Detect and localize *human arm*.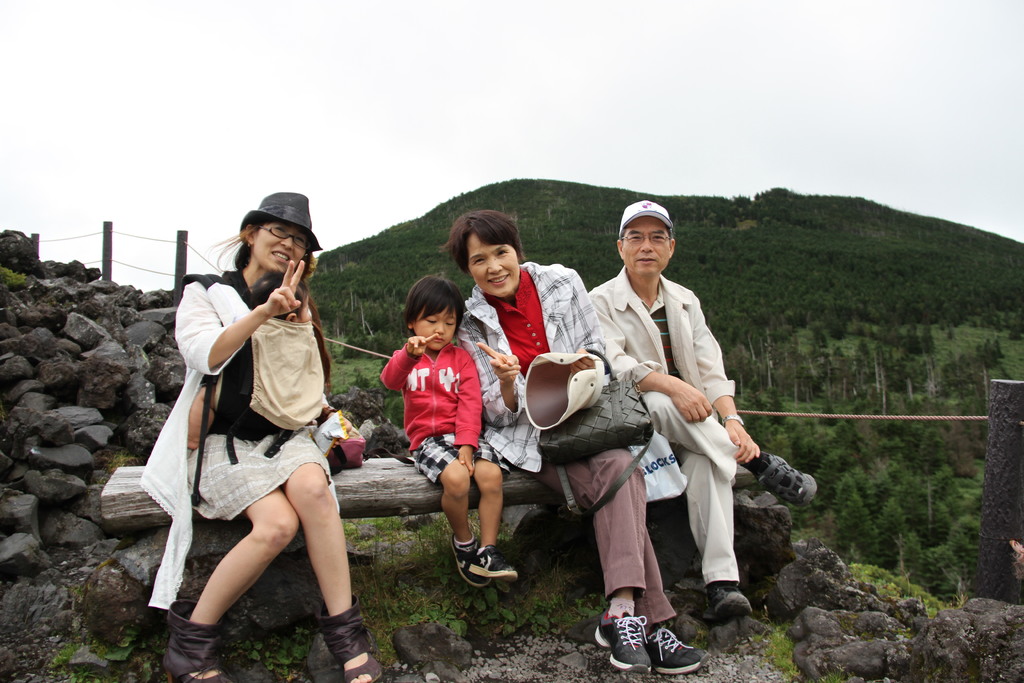
Localized at region(170, 247, 323, 381).
